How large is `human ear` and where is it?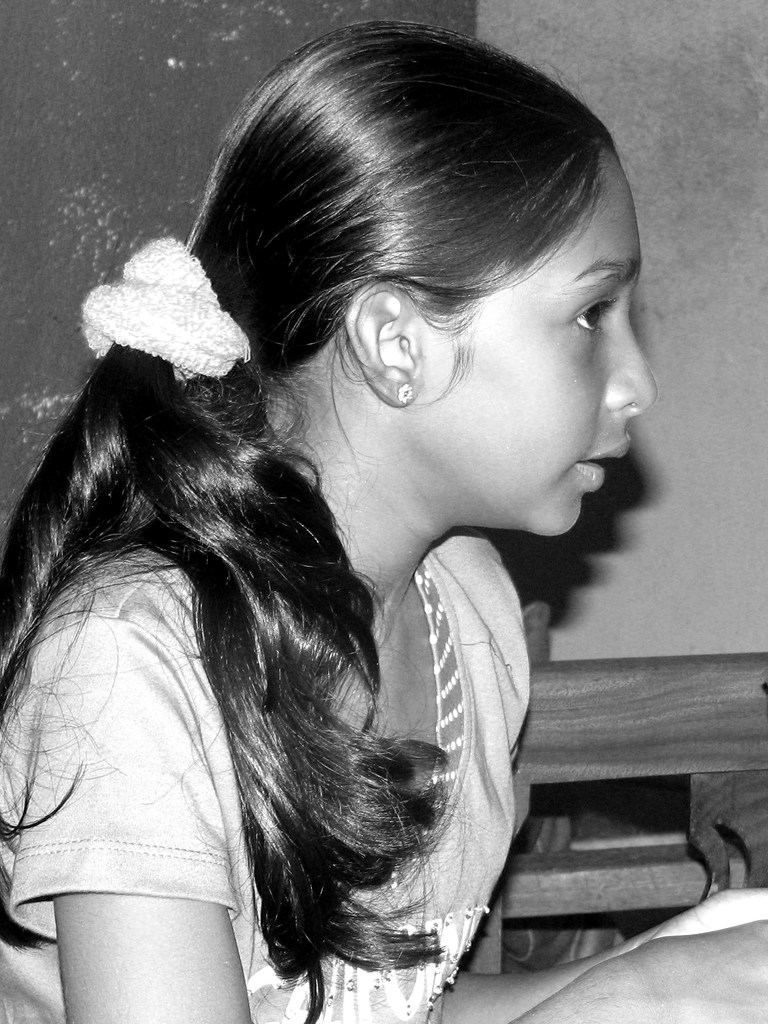
Bounding box: [343, 274, 420, 409].
